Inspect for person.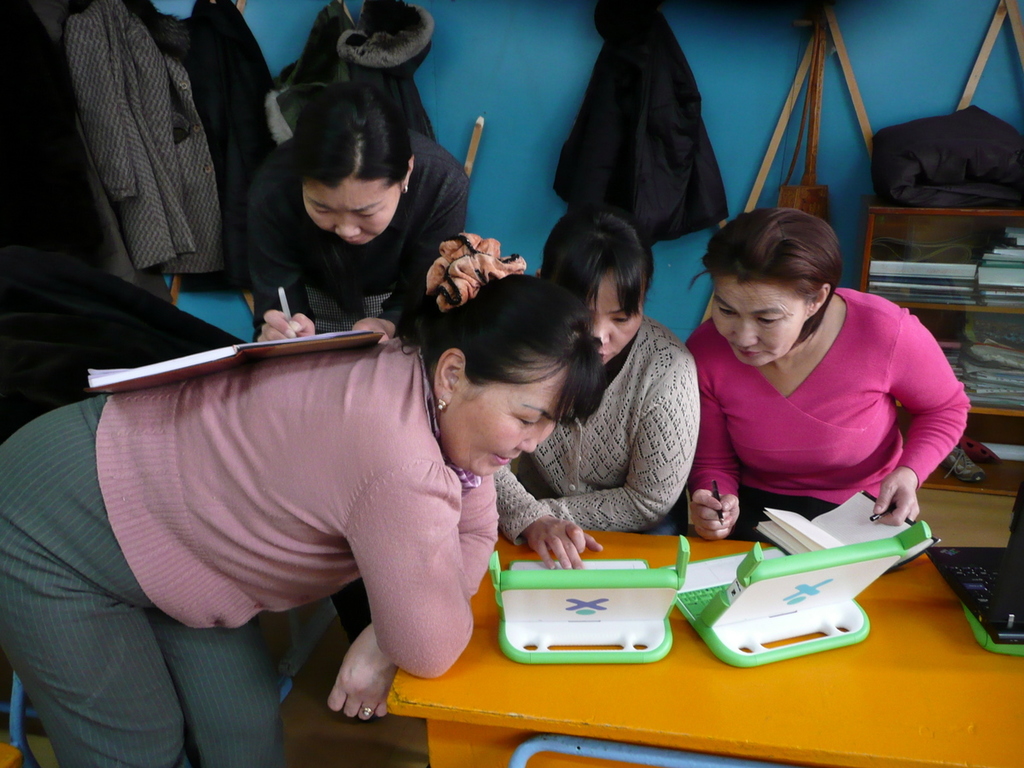
Inspection: [0, 274, 604, 767].
